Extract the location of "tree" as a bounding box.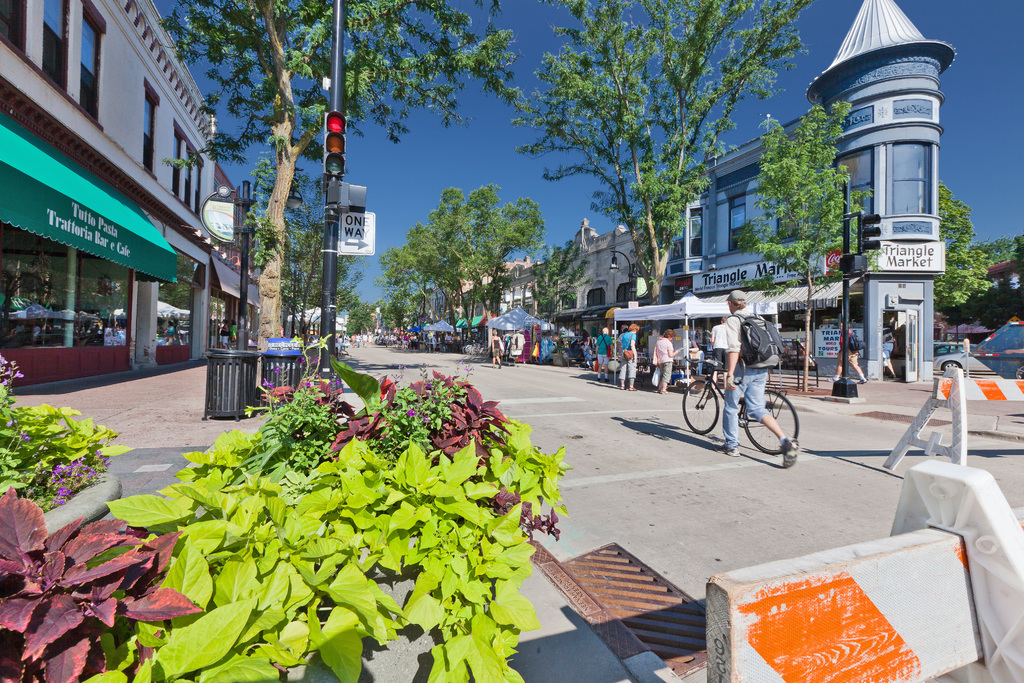
{"left": 161, "top": 0, "right": 522, "bottom": 358}.
